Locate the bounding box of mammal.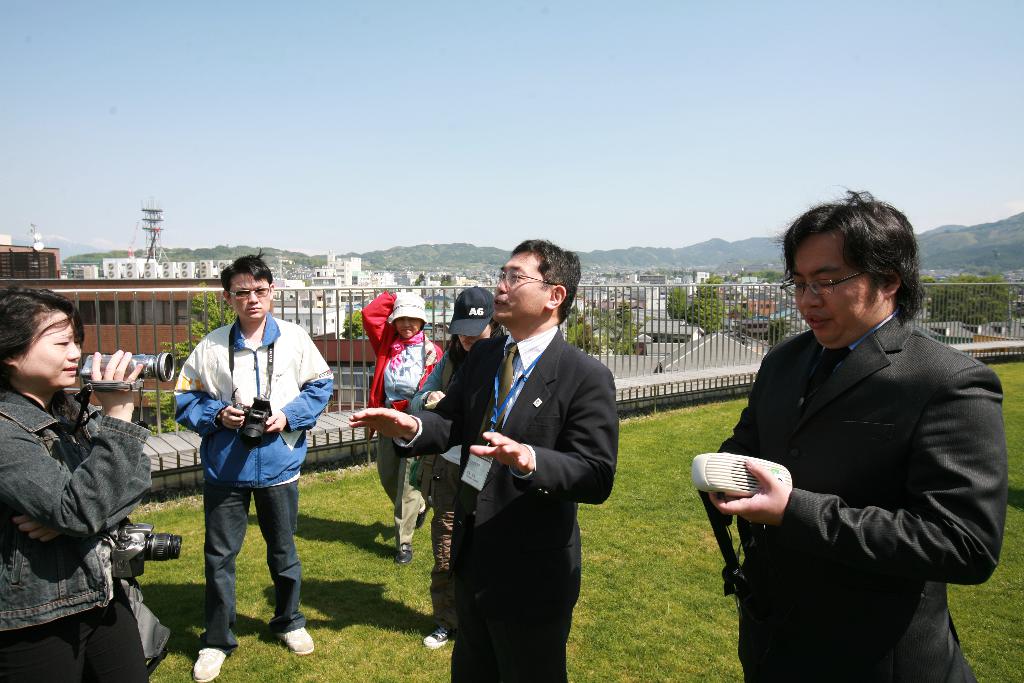
Bounding box: (left=0, top=286, right=173, bottom=682).
